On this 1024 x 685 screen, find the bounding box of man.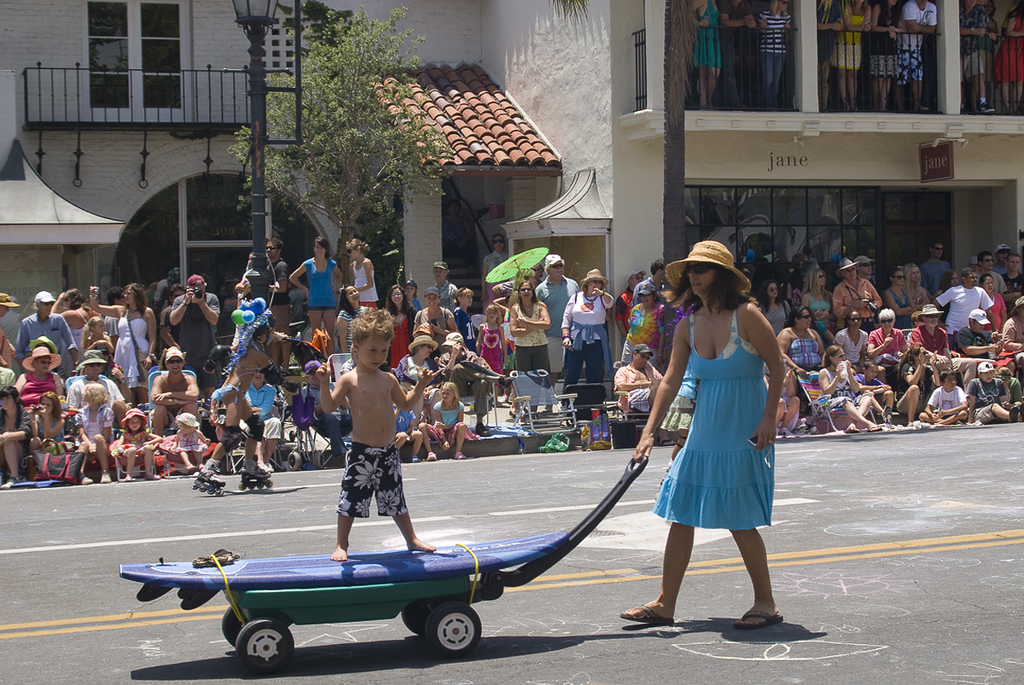
Bounding box: {"left": 148, "top": 348, "right": 200, "bottom": 435}.
